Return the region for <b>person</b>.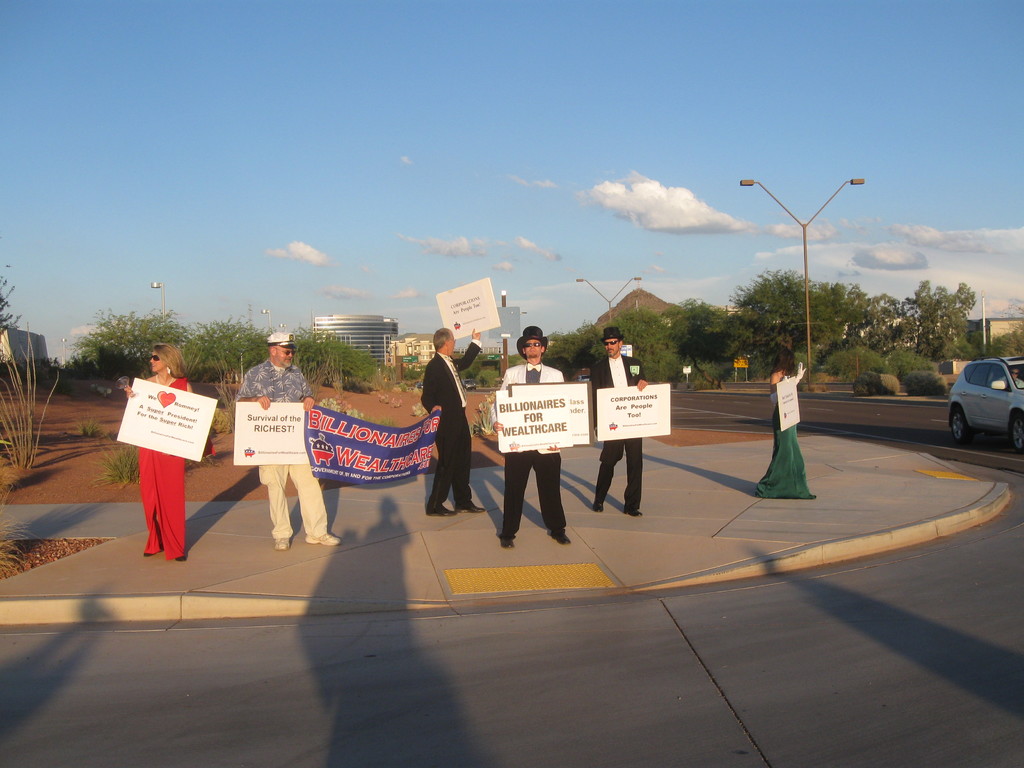
[492, 323, 570, 547].
